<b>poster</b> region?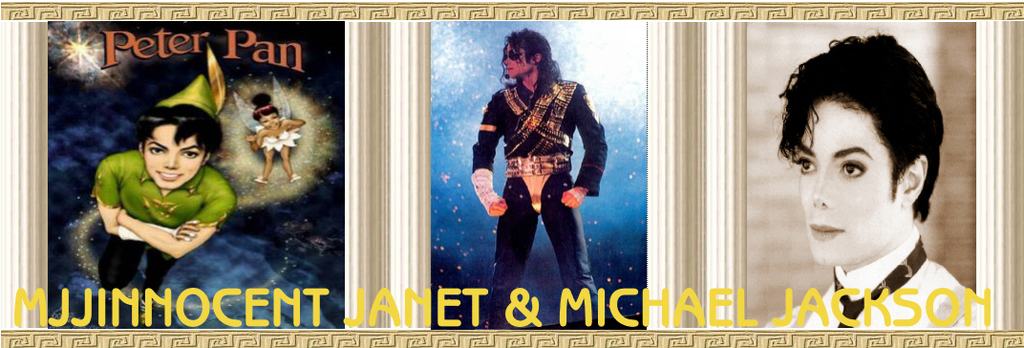
bbox=[47, 21, 345, 331]
